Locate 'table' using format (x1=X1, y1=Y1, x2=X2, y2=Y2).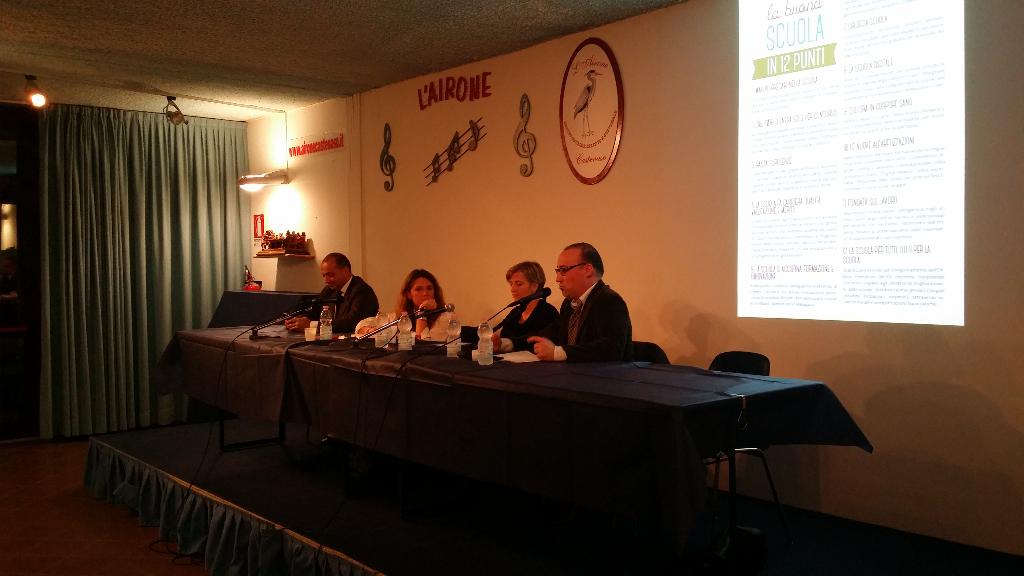
(x1=404, y1=355, x2=870, y2=575).
